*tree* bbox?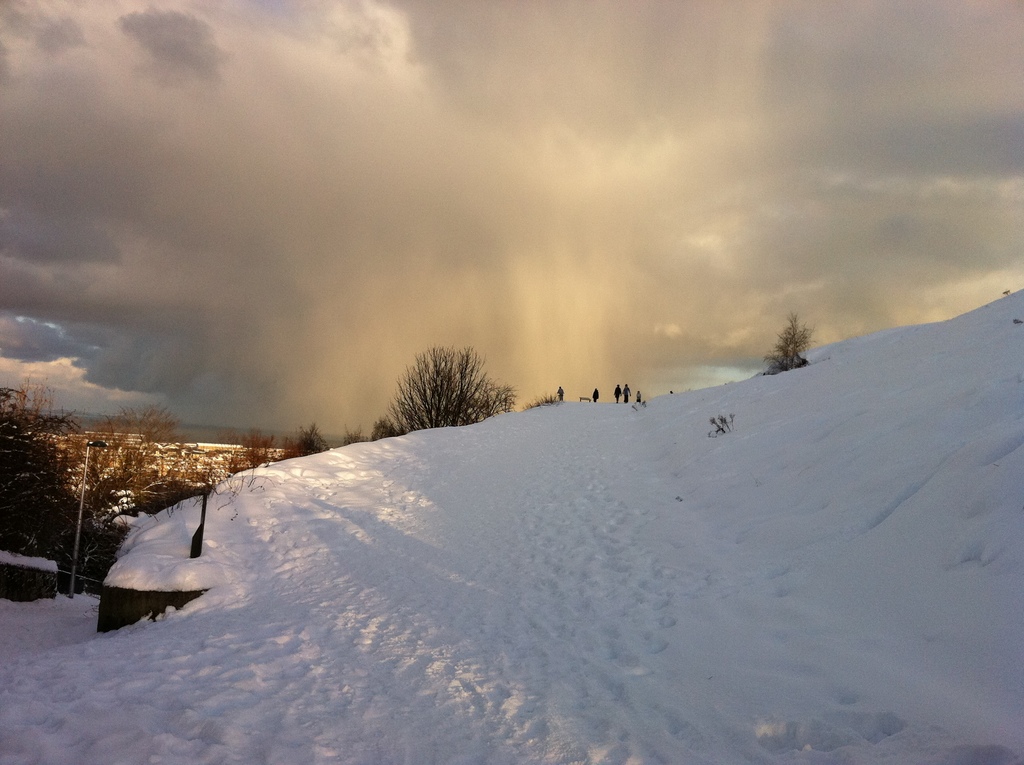
(left=280, top=426, right=330, bottom=460)
